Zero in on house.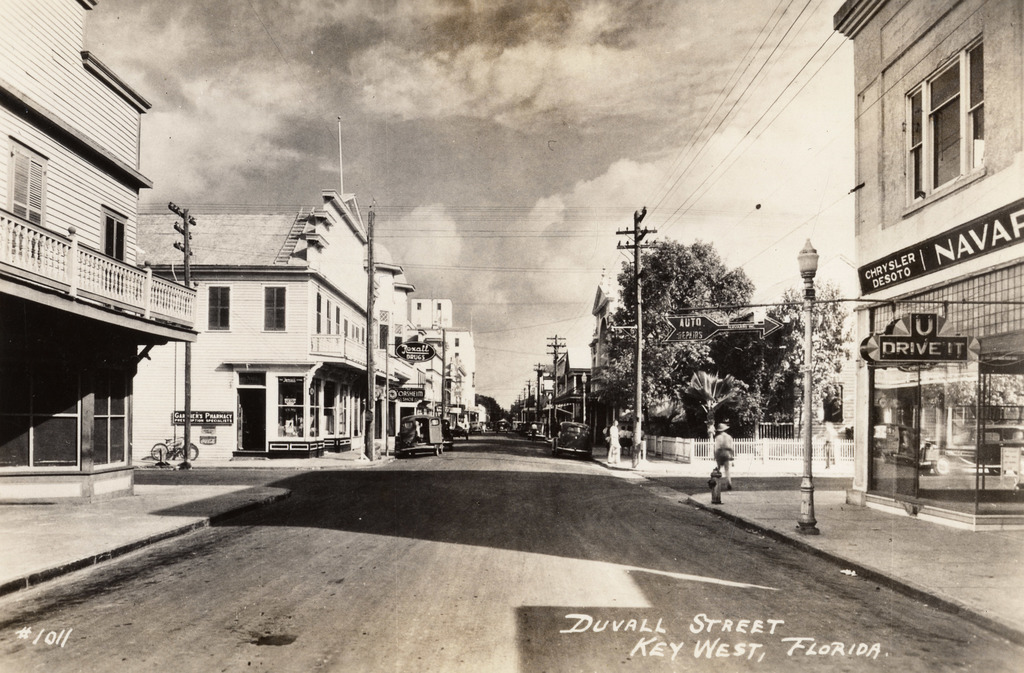
Zeroed in: 410,304,484,456.
